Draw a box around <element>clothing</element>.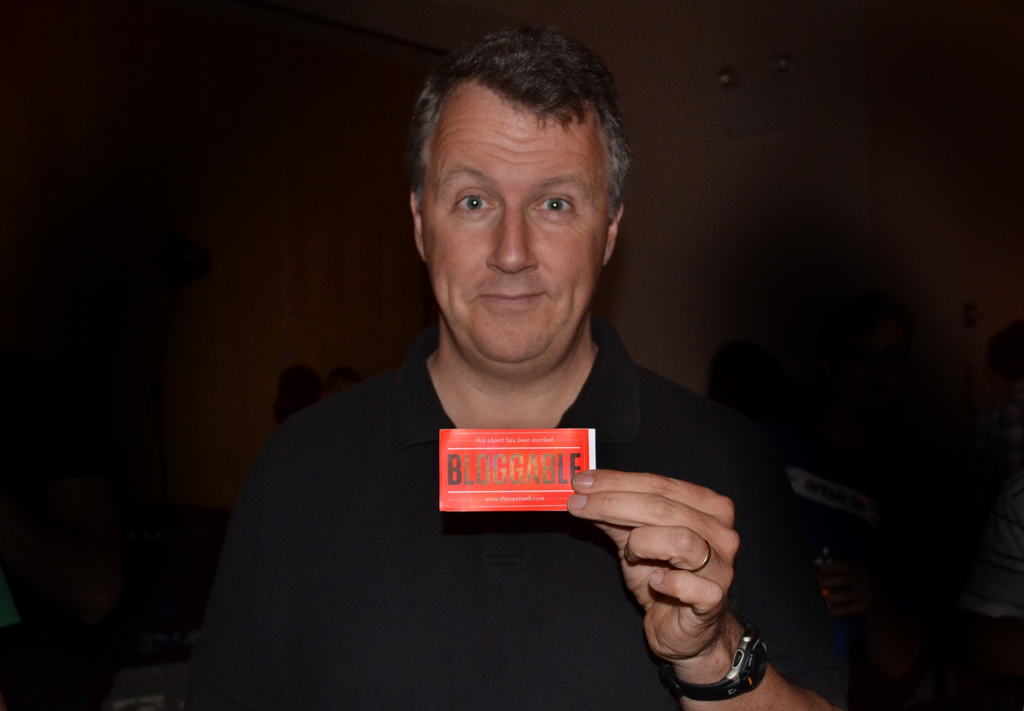
{"left": 196, "top": 313, "right": 842, "bottom": 710}.
